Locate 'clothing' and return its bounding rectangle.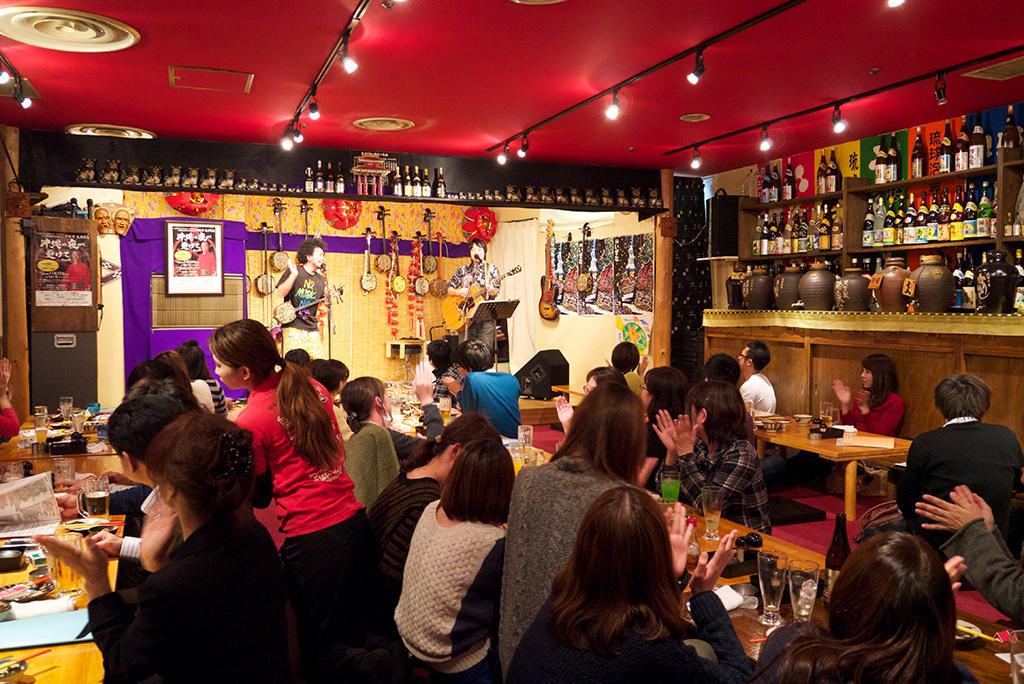
detection(198, 375, 220, 419).
